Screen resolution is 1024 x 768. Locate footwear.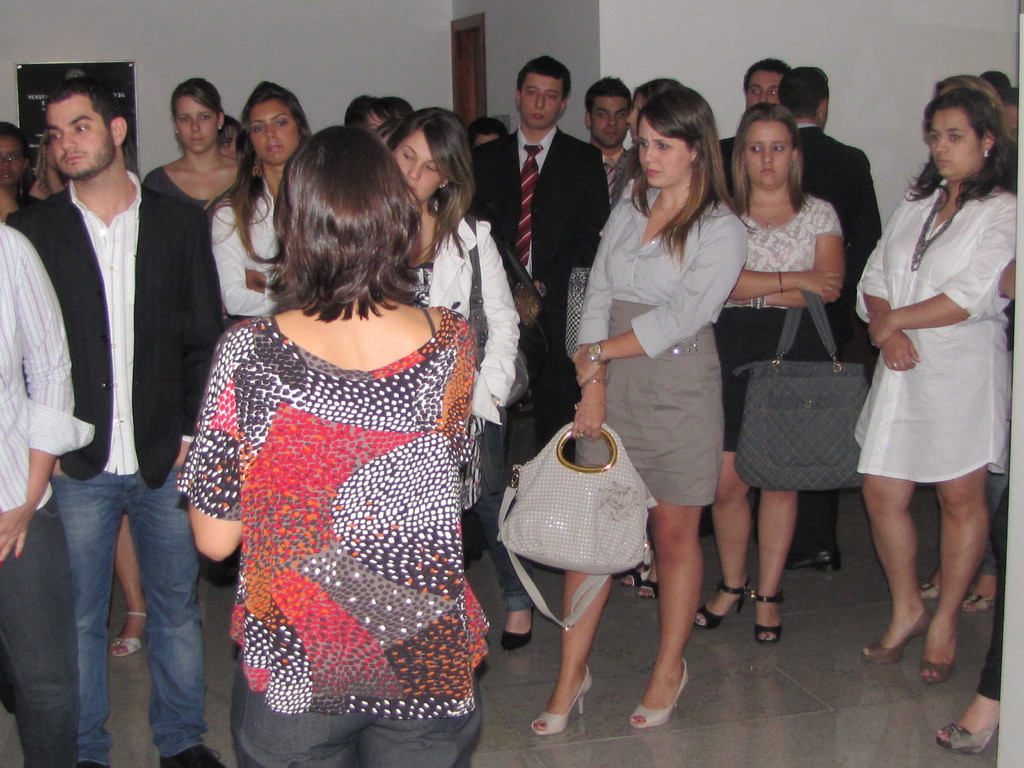
left=633, top=587, right=657, bottom=602.
